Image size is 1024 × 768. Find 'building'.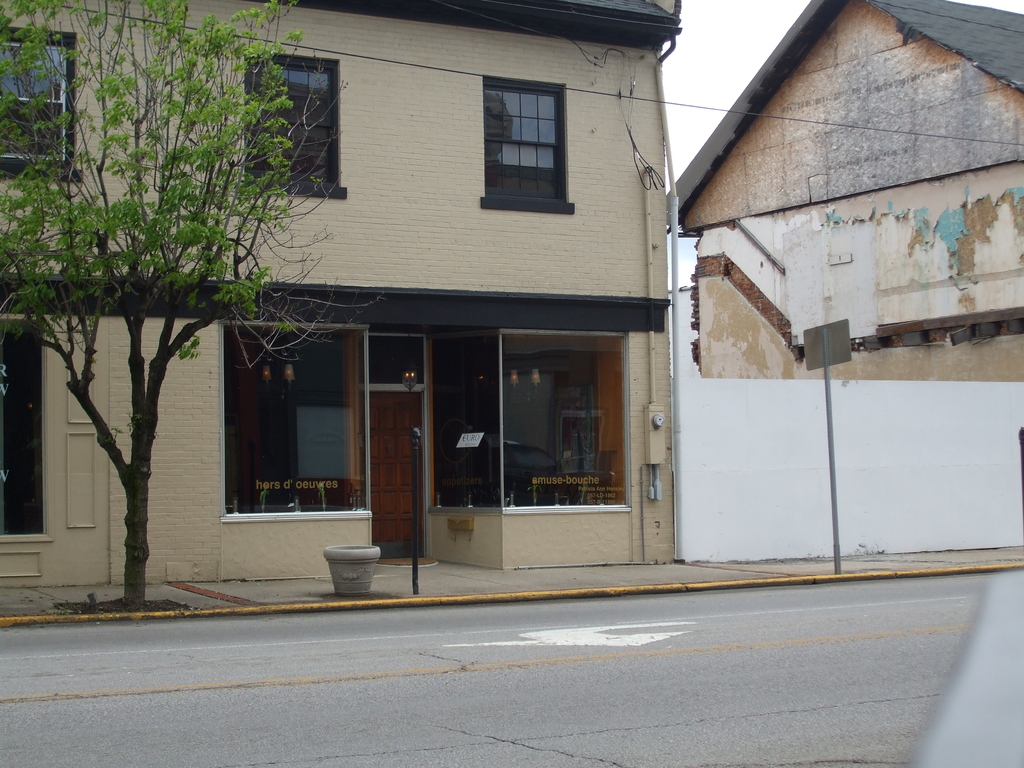
detection(0, 0, 682, 583).
